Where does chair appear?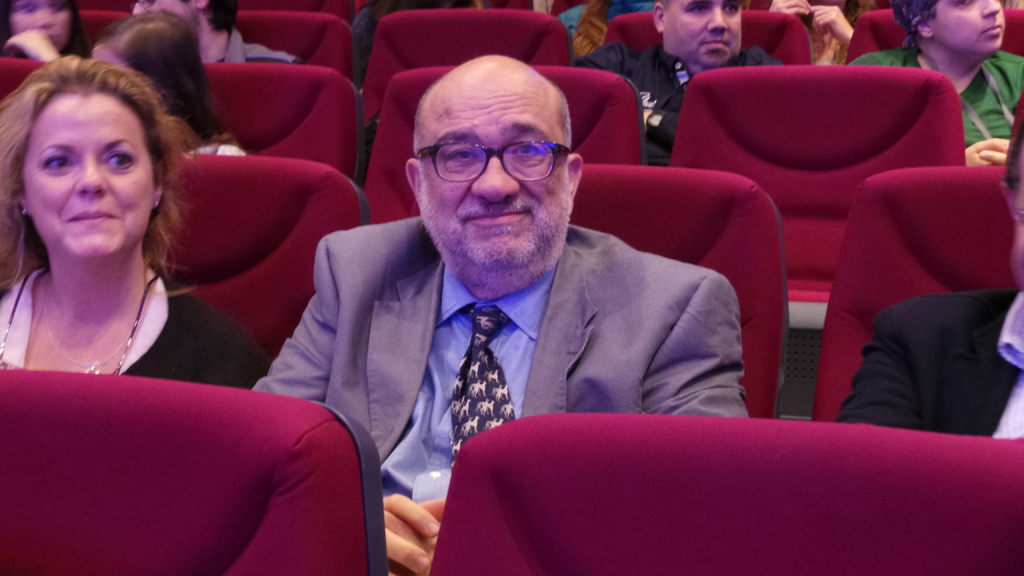
Appears at [136,154,370,392].
